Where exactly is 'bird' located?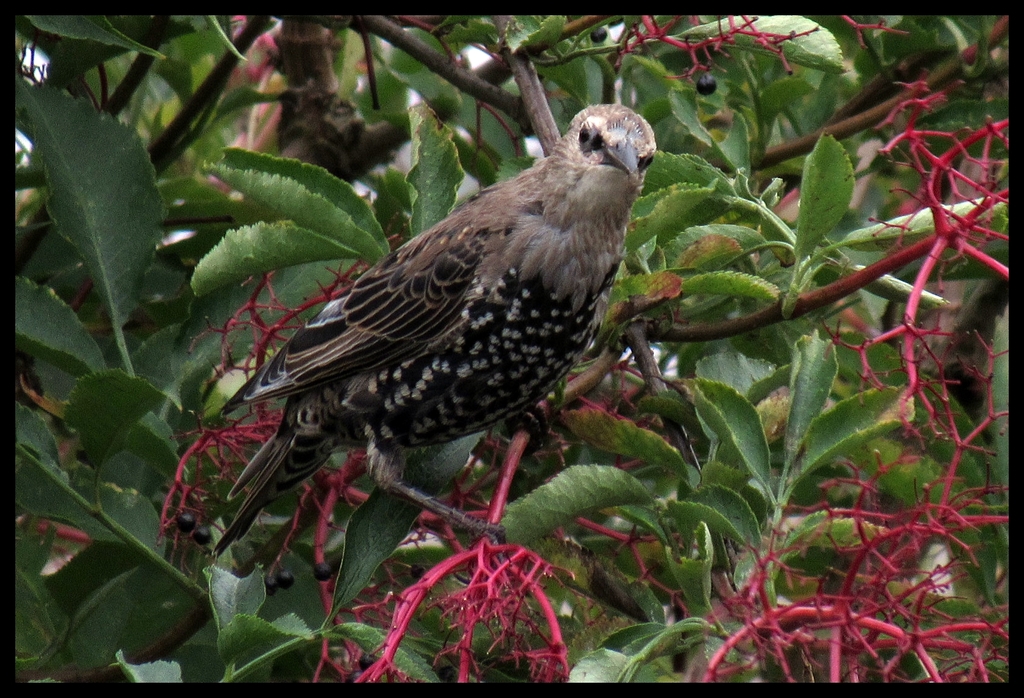
Its bounding box is (left=210, top=97, right=666, bottom=560).
